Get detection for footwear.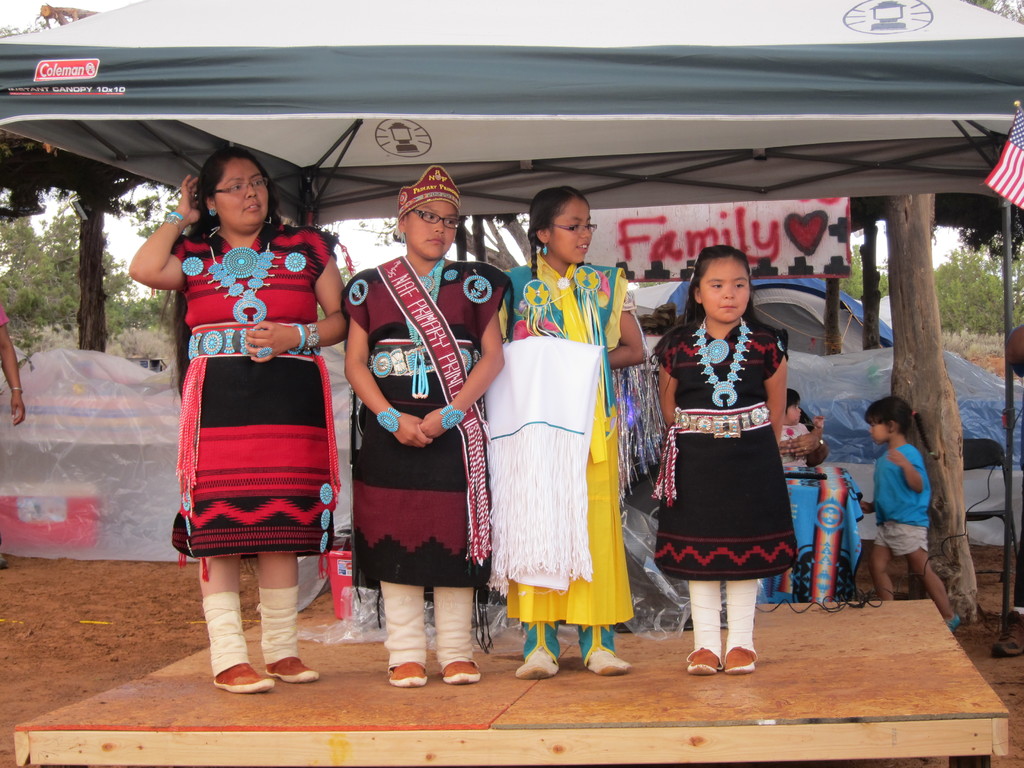
Detection: crop(211, 661, 279, 693).
